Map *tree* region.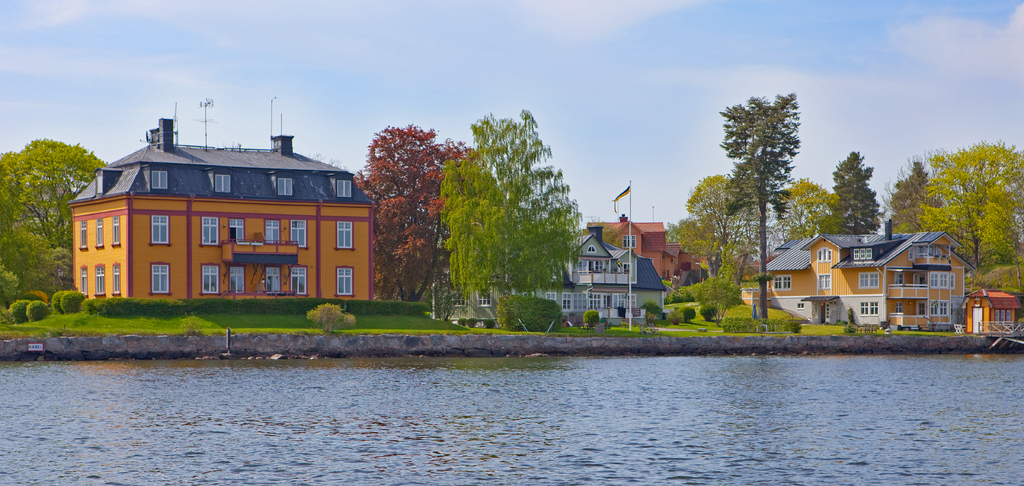
Mapped to 445, 108, 572, 320.
